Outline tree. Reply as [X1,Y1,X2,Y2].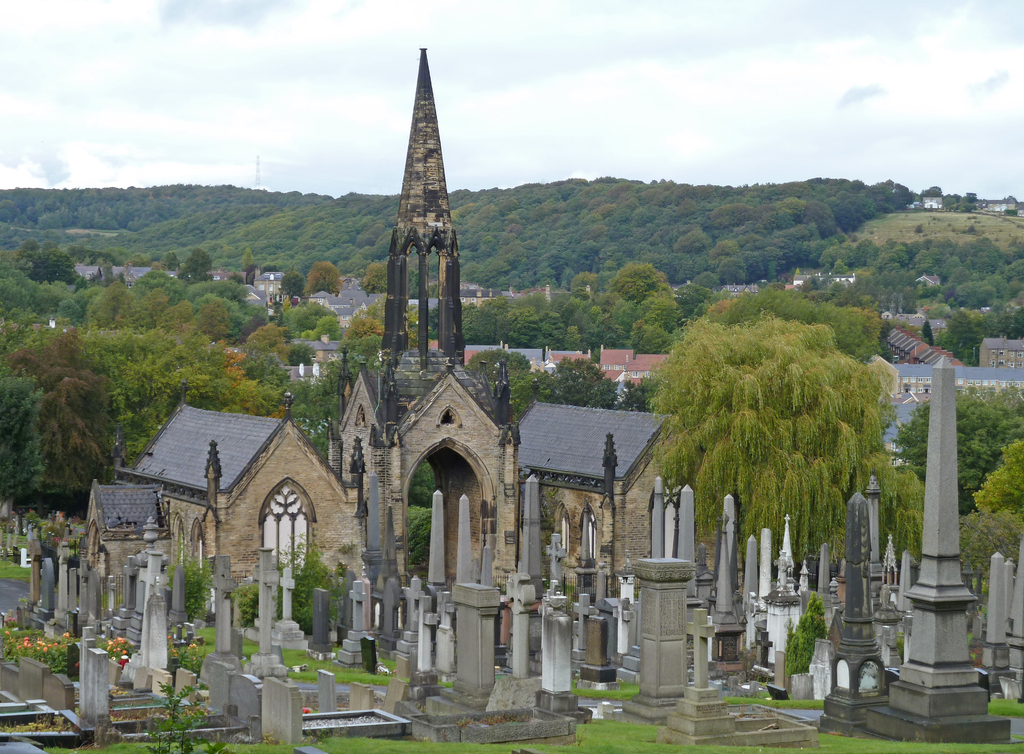
[927,254,963,288].
